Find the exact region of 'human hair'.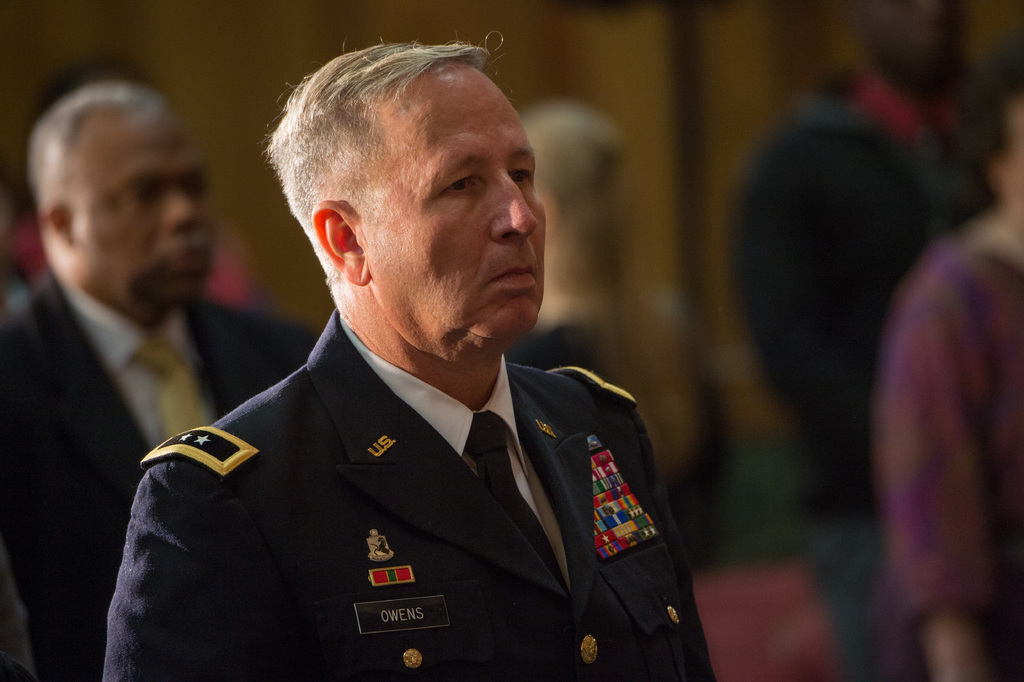
Exact region: l=280, t=34, r=534, b=273.
